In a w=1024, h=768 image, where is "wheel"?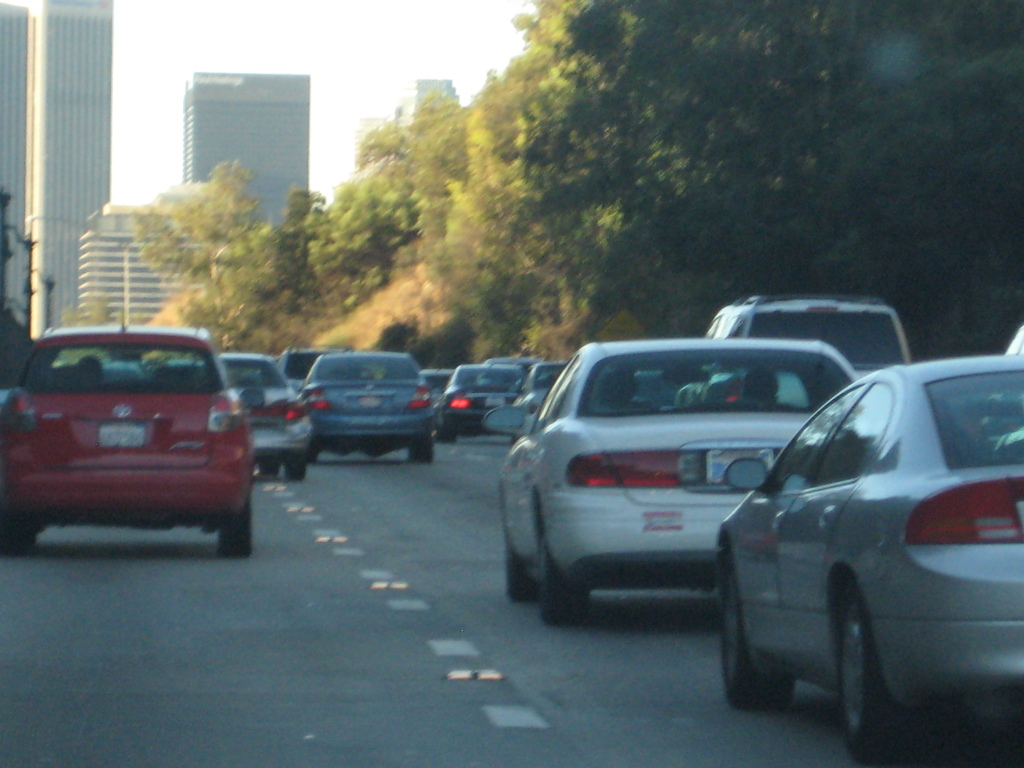
{"left": 214, "top": 504, "right": 253, "bottom": 563}.
